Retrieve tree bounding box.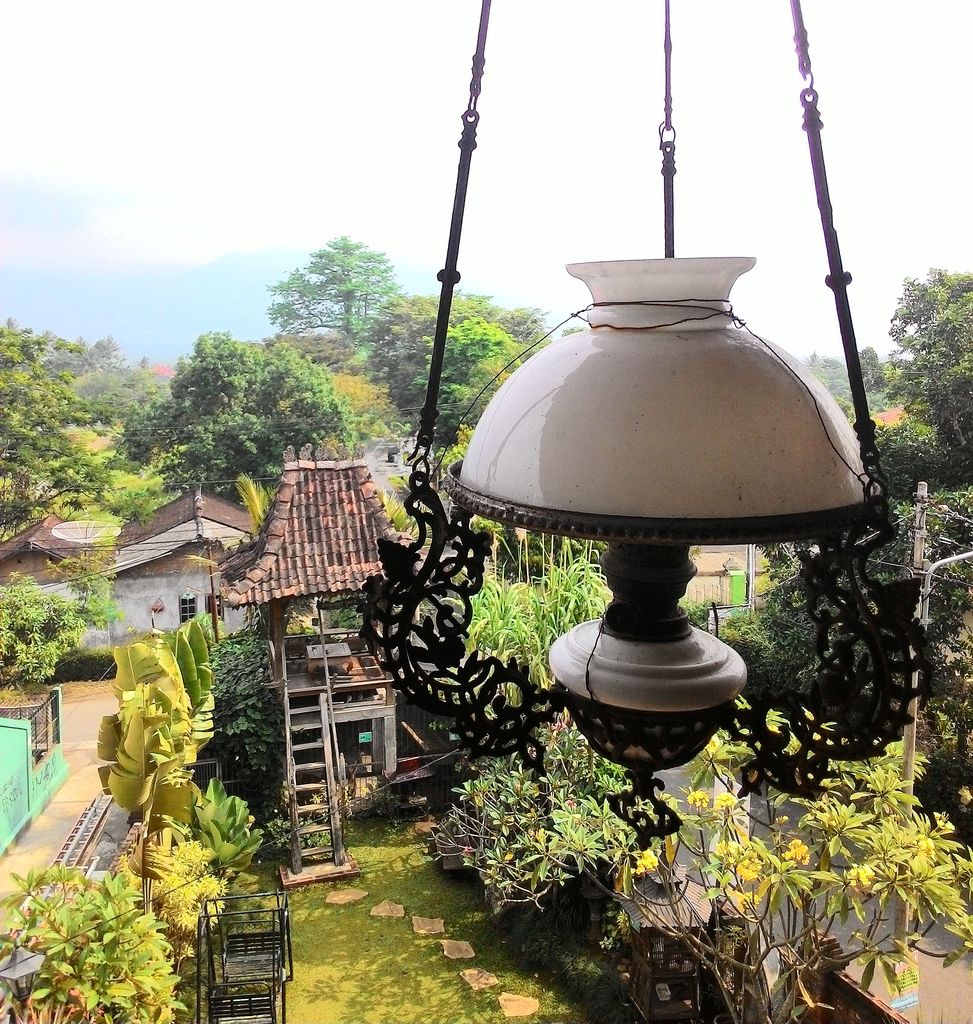
Bounding box: box=[269, 225, 393, 342].
